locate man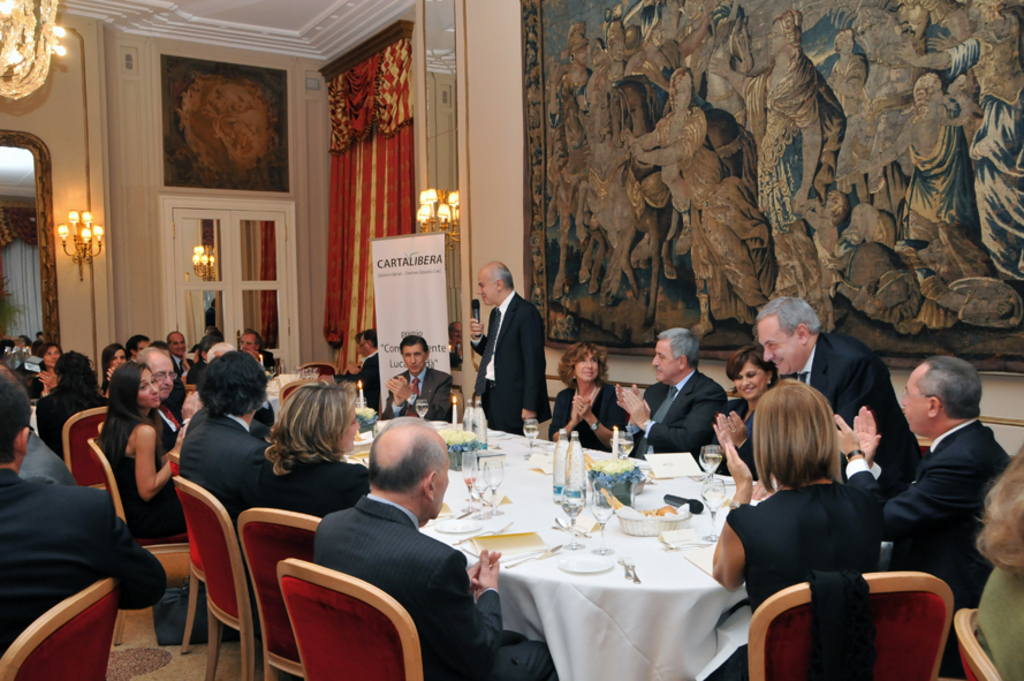
region(230, 332, 273, 368)
